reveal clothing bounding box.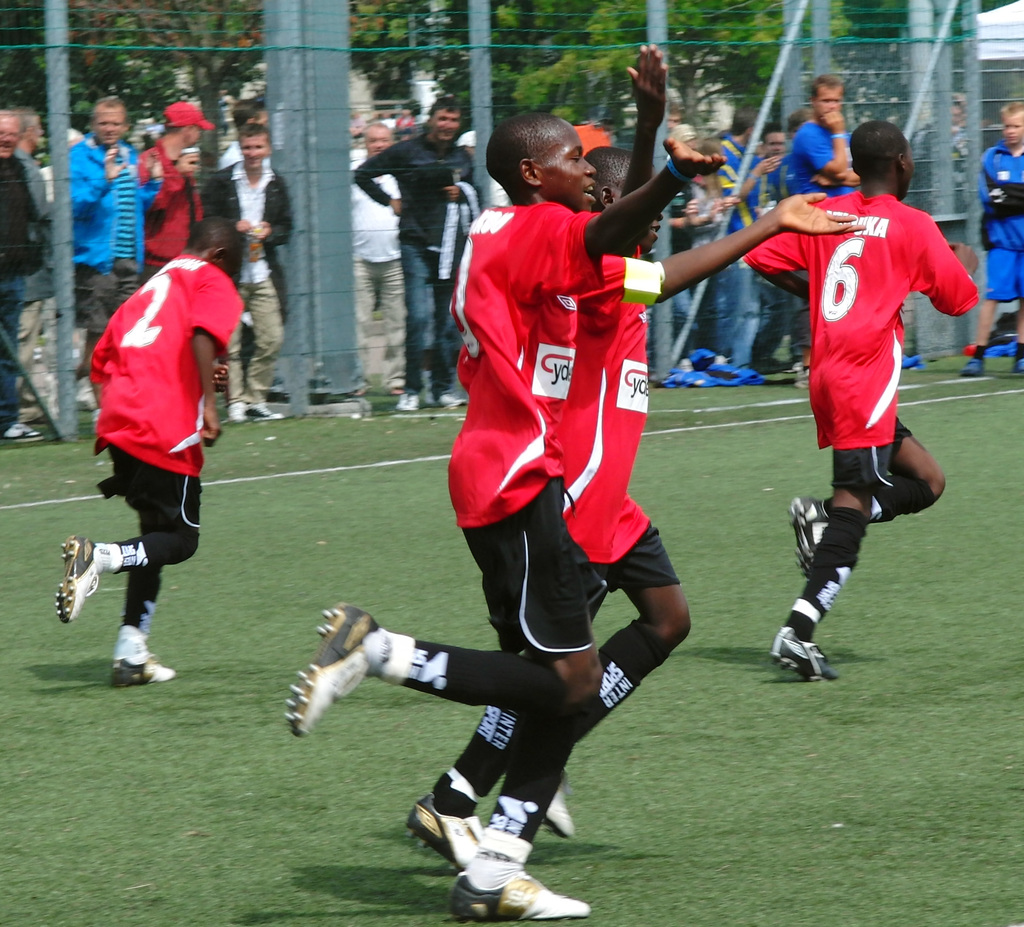
Revealed: [left=85, top=252, right=248, bottom=540].
